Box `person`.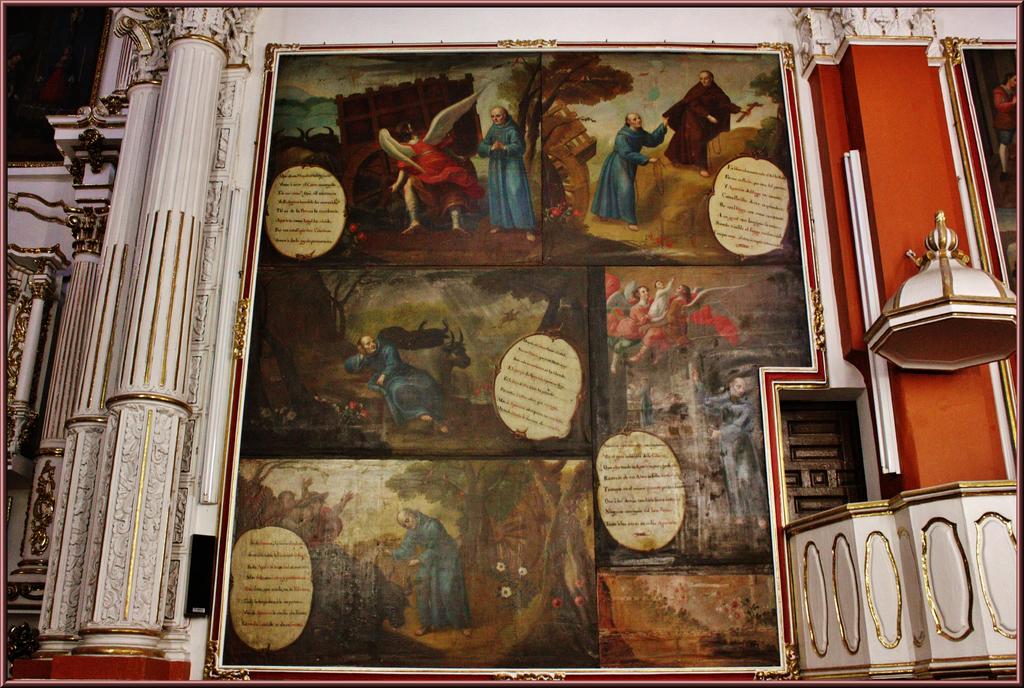
[590, 111, 668, 229].
